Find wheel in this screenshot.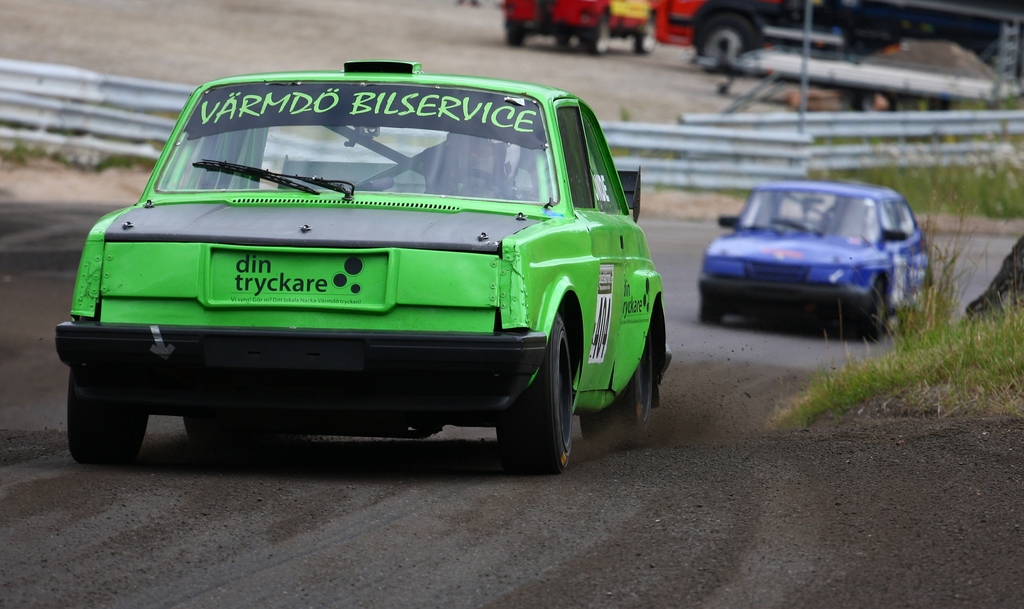
The bounding box for wheel is (x1=507, y1=307, x2=570, y2=471).
